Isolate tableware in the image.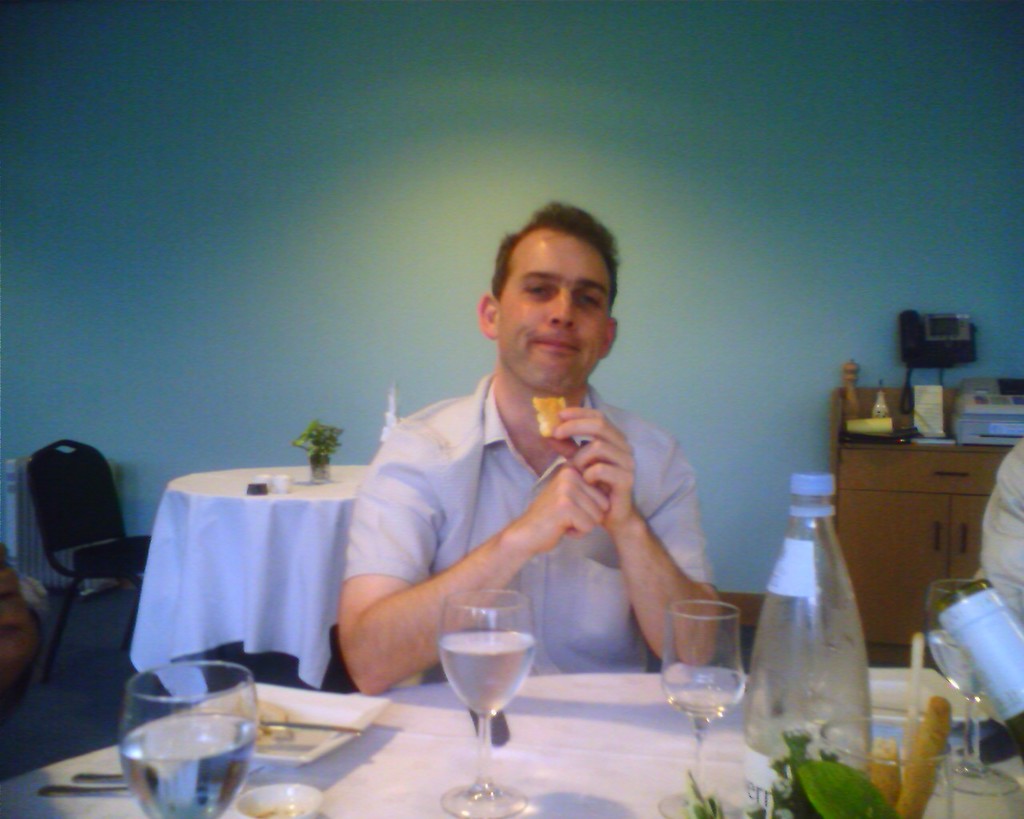
Isolated region: 660 601 746 818.
